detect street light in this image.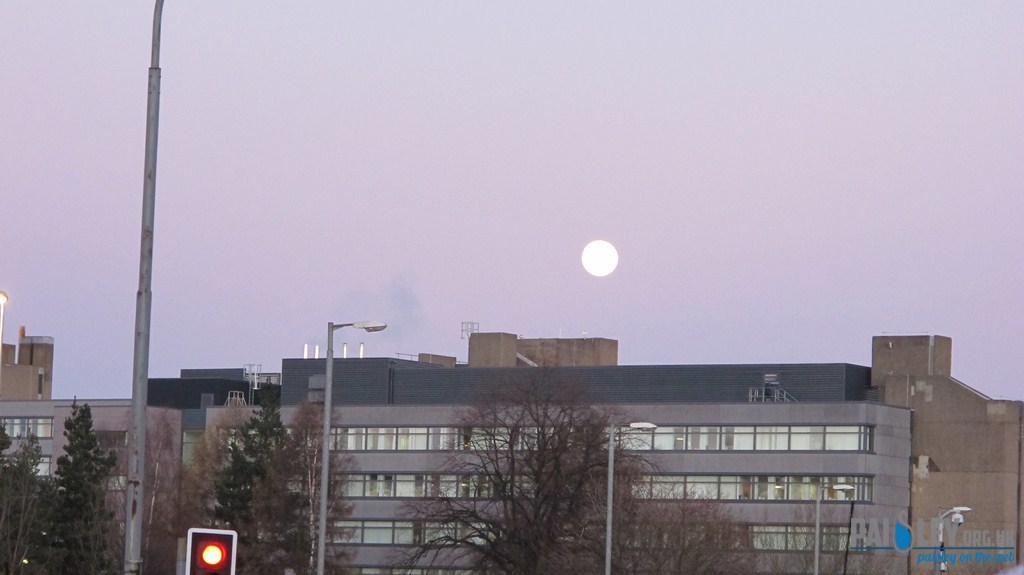
Detection: box(599, 417, 660, 574).
